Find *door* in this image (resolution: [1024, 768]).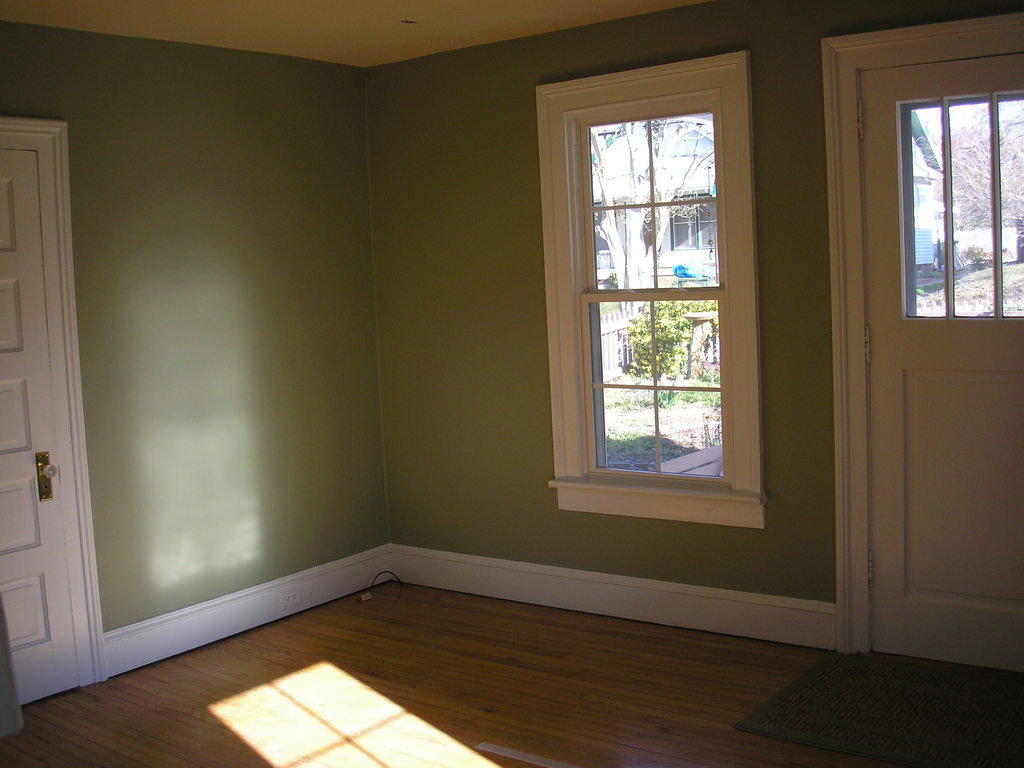
844 54 1023 684.
